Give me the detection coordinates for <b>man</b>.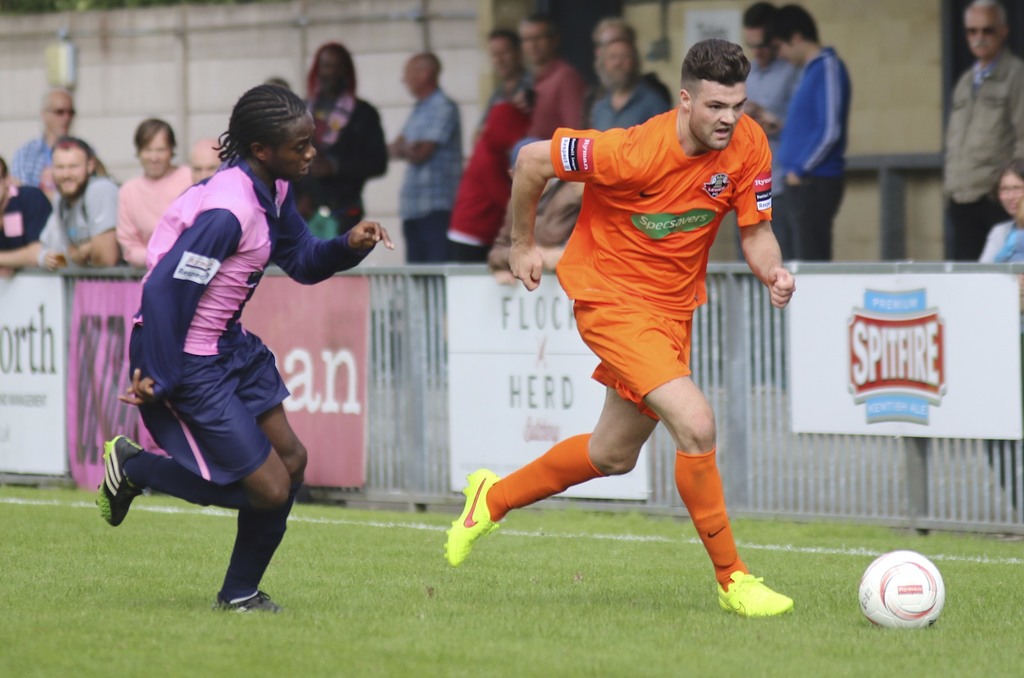
BBox(478, 25, 542, 120).
